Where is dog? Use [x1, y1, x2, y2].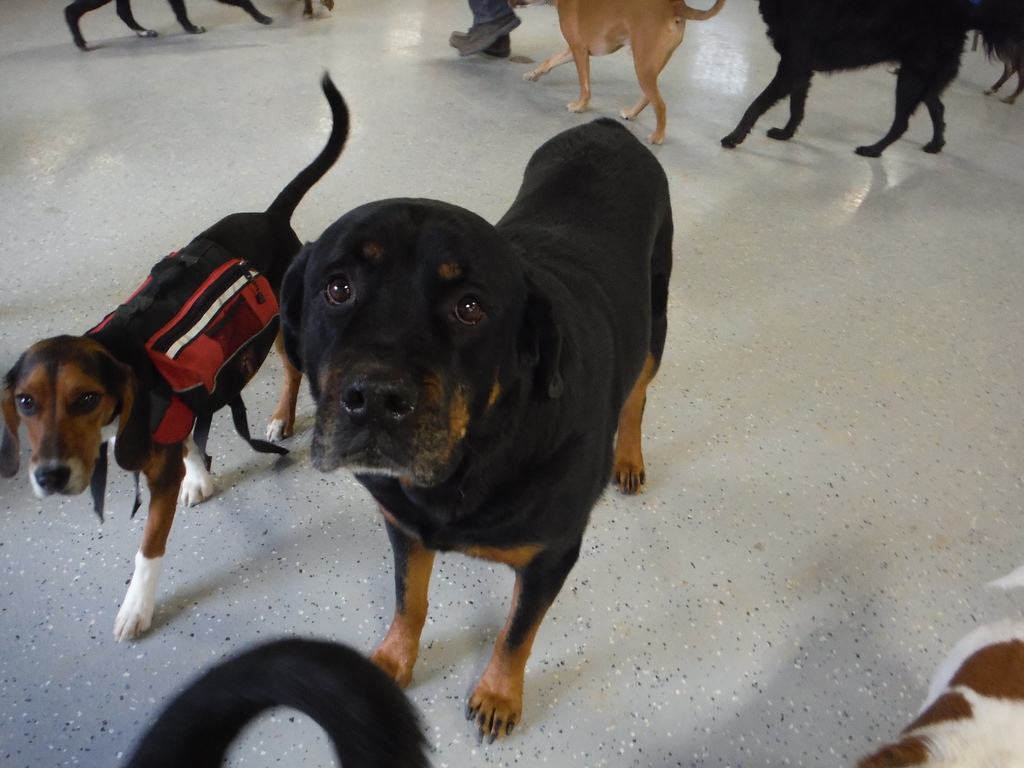
[0, 67, 351, 644].
